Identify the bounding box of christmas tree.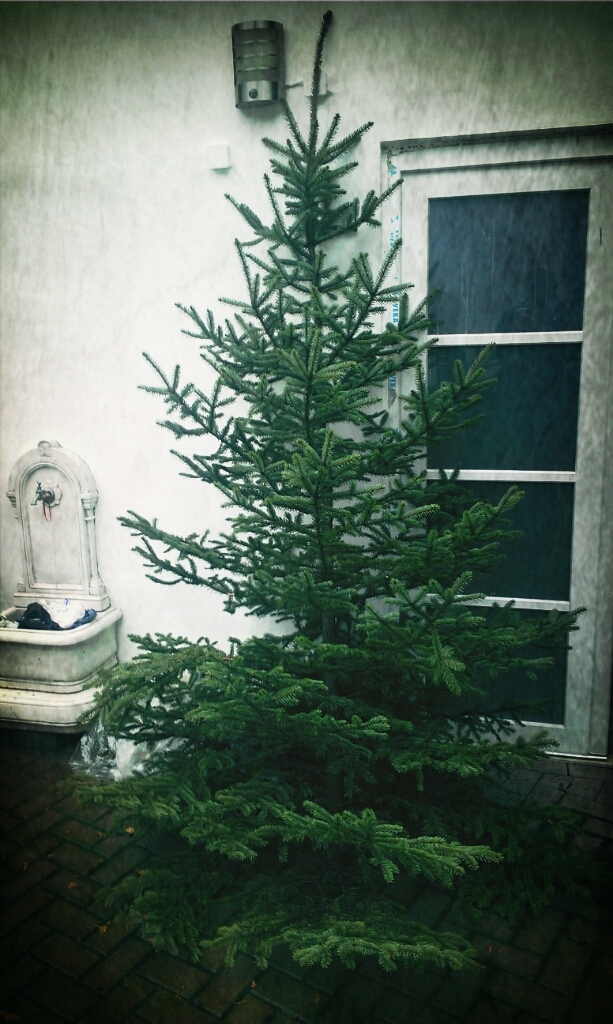
pyautogui.locateOnScreen(33, 0, 590, 1023).
